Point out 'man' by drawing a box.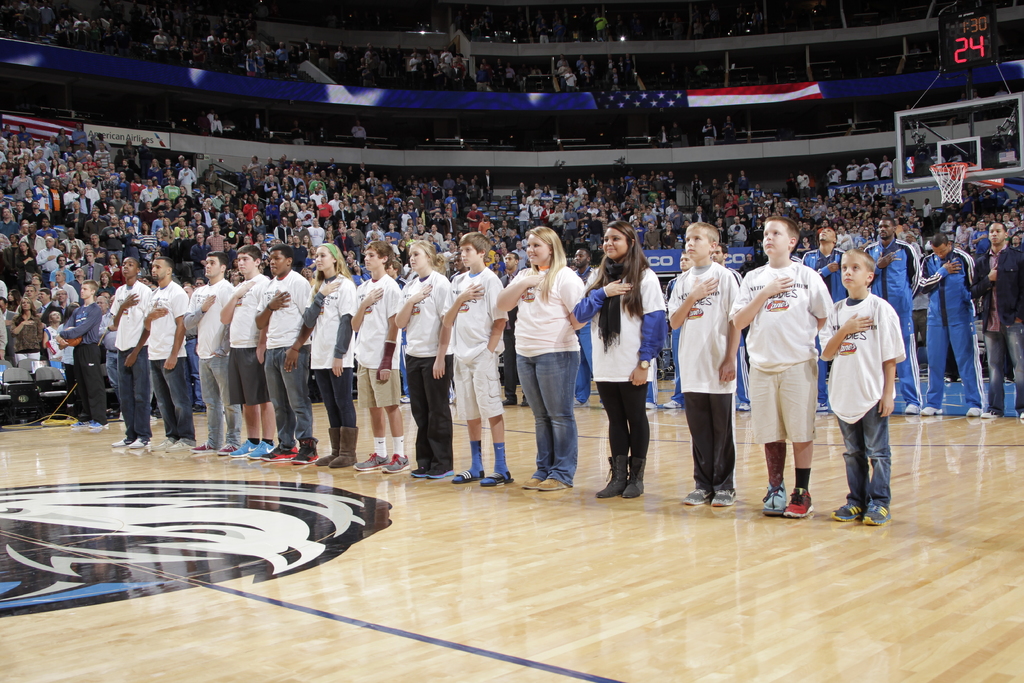
bbox=(141, 253, 201, 456).
